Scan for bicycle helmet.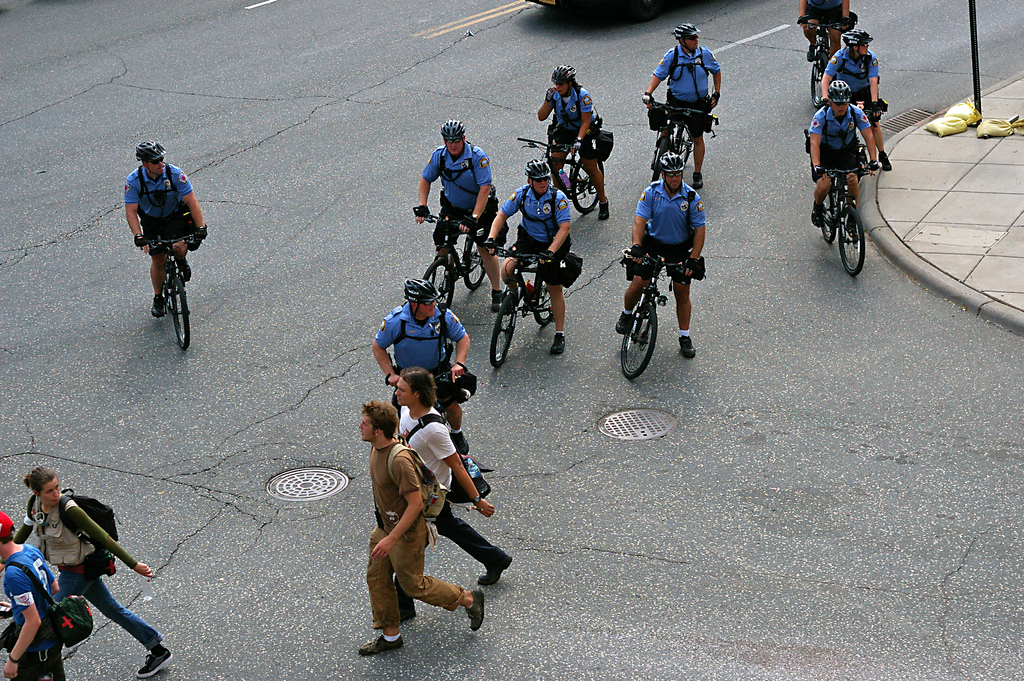
Scan result: l=826, t=72, r=850, b=99.
